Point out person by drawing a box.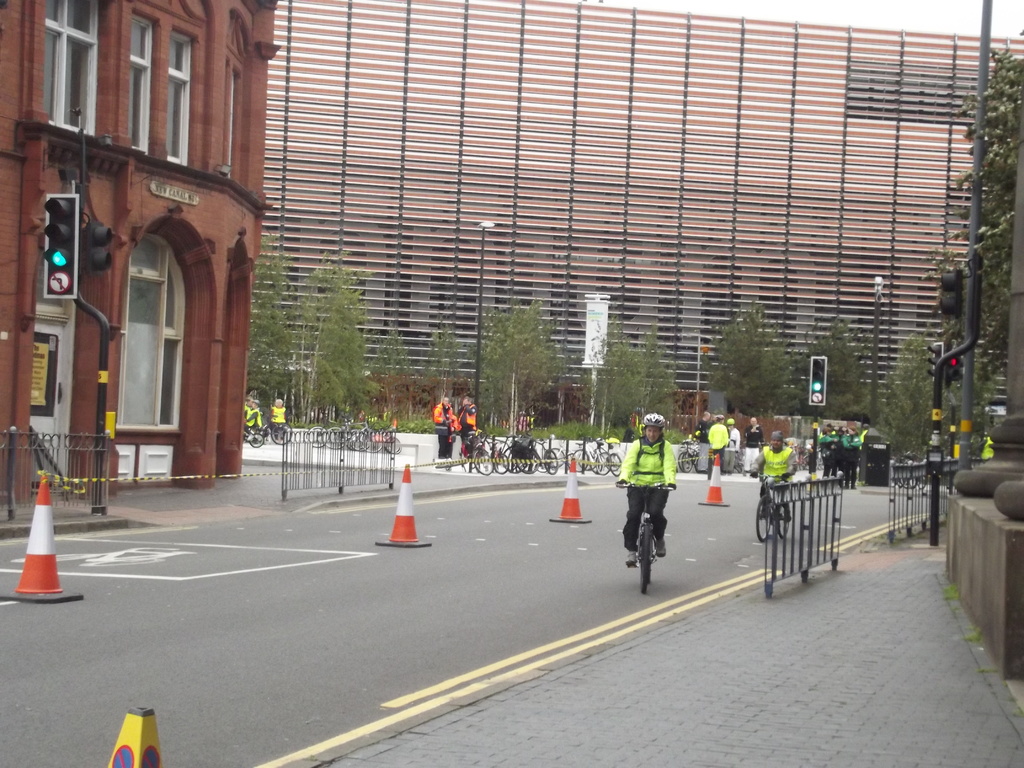
crop(812, 422, 833, 470).
